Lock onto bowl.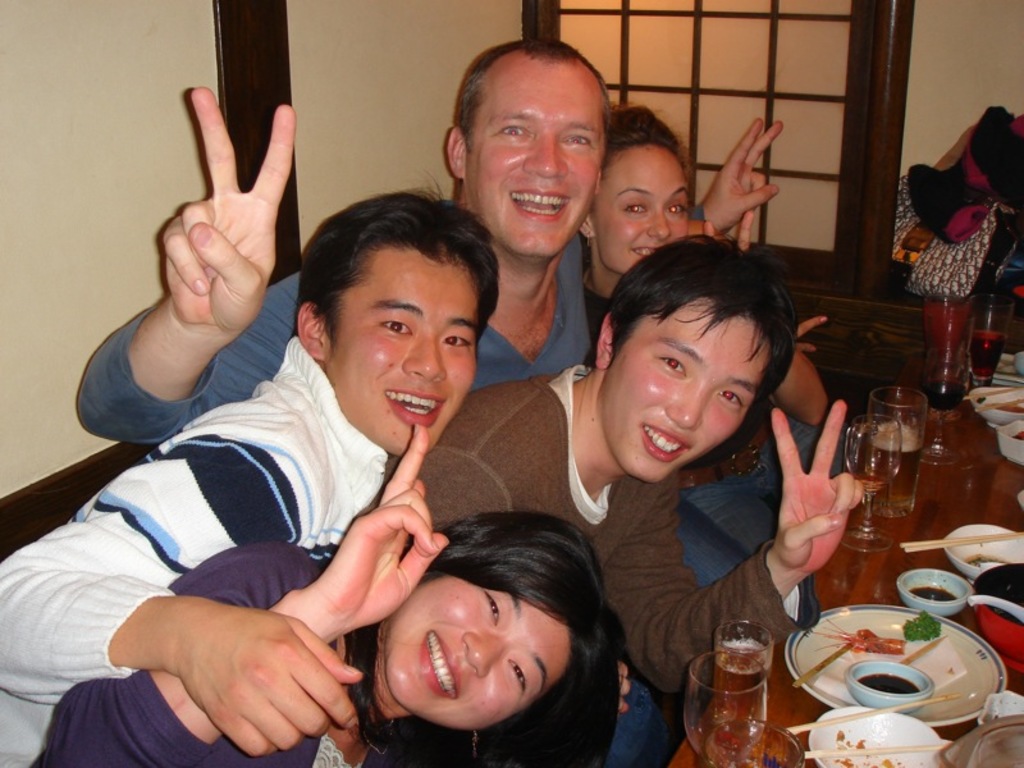
Locked: 974 564 1023 675.
